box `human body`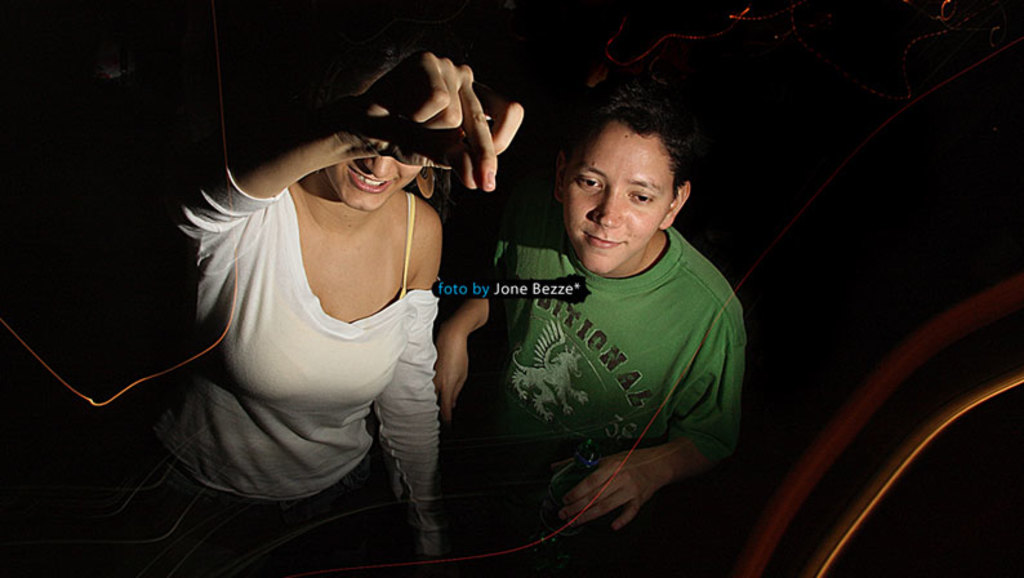
box=[435, 230, 743, 577]
